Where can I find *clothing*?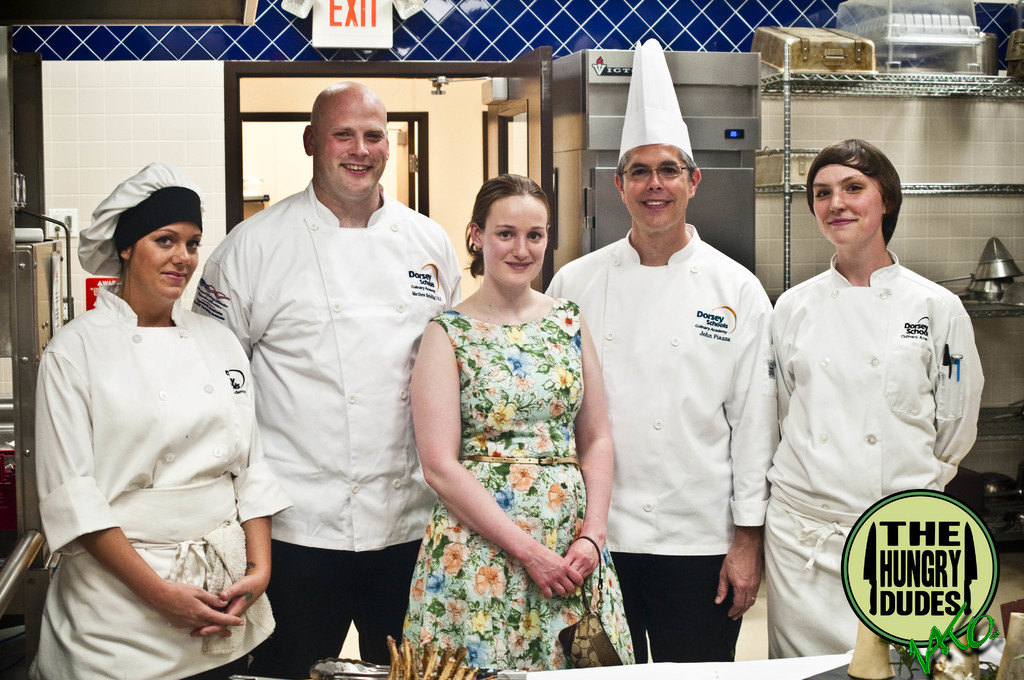
You can find it at box(774, 225, 999, 594).
